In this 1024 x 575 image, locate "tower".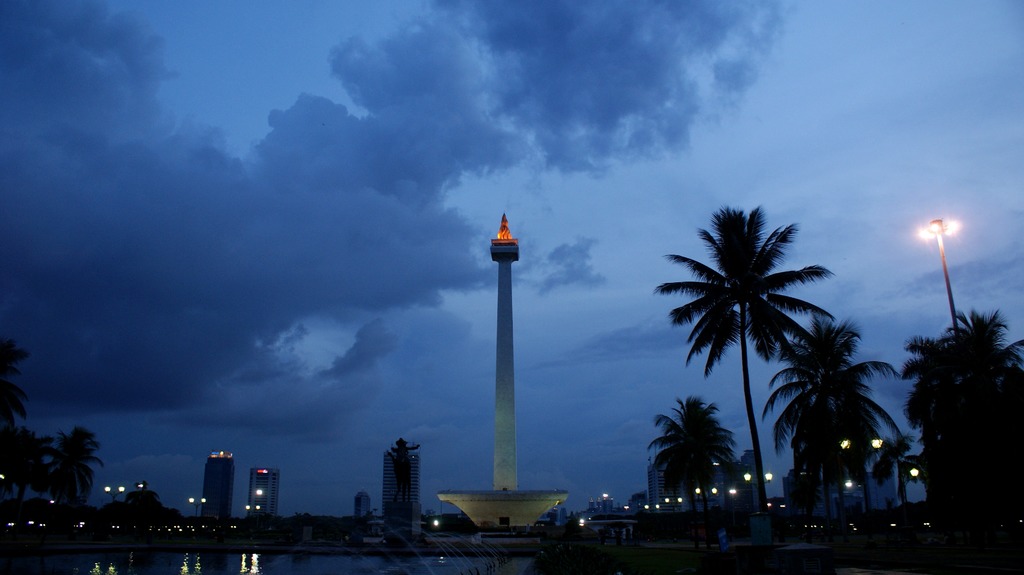
Bounding box: left=380, top=434, right=426, bottom=540.
